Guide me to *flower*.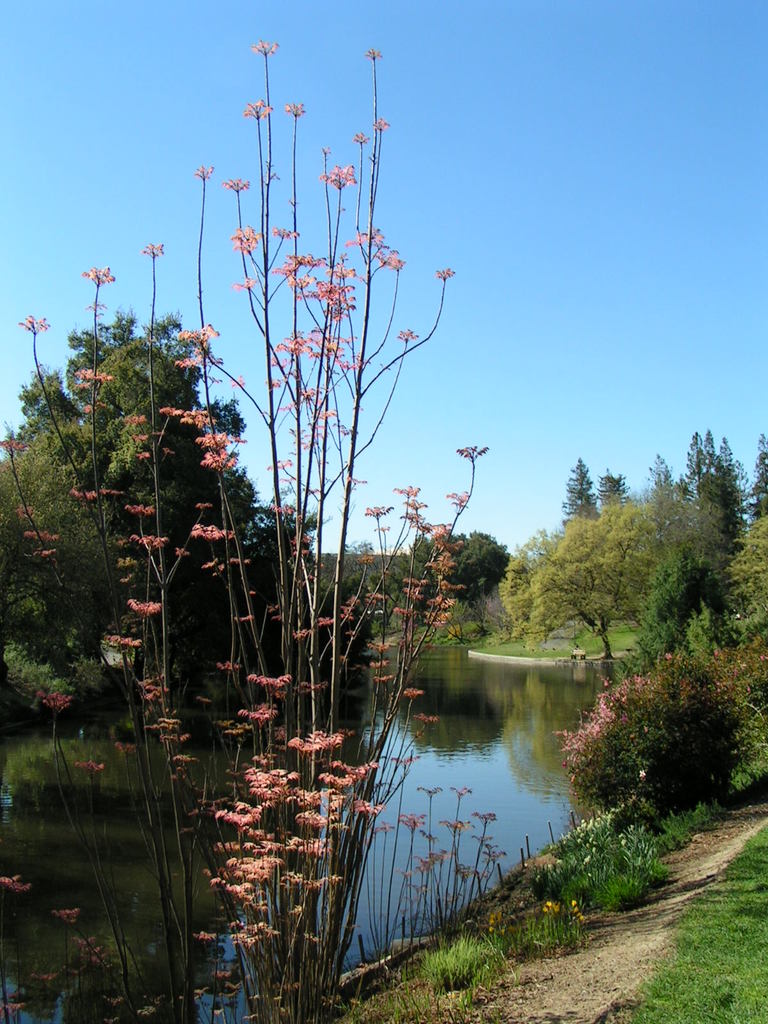
Guidance: x1=0 y1=435 x2=44 y2=461.
